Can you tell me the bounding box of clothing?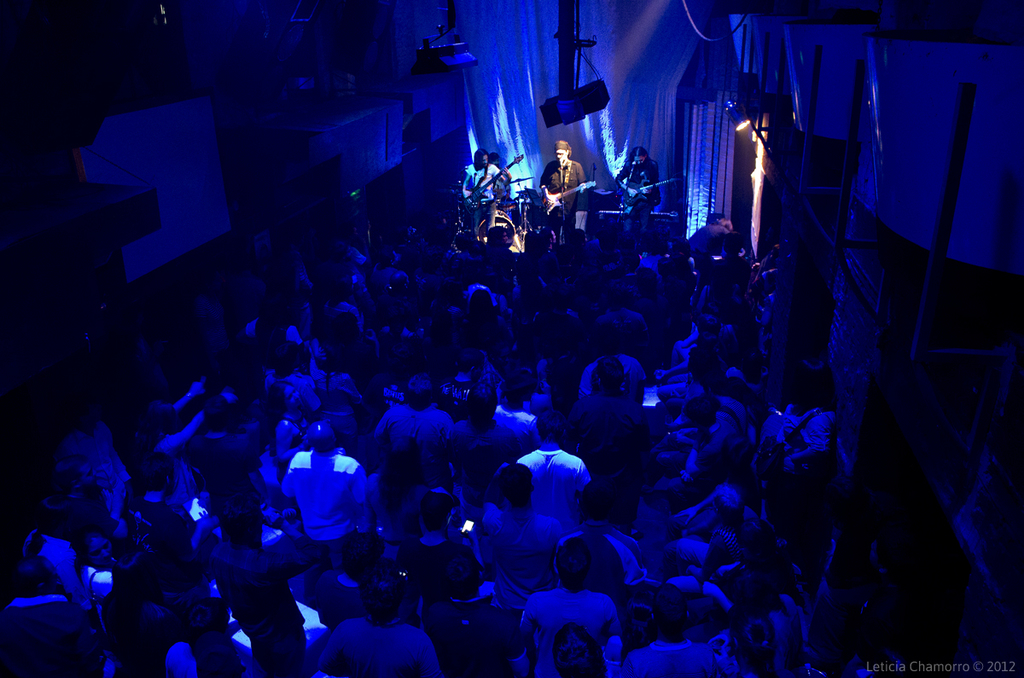
select_region(322, 615, 424, 664).
